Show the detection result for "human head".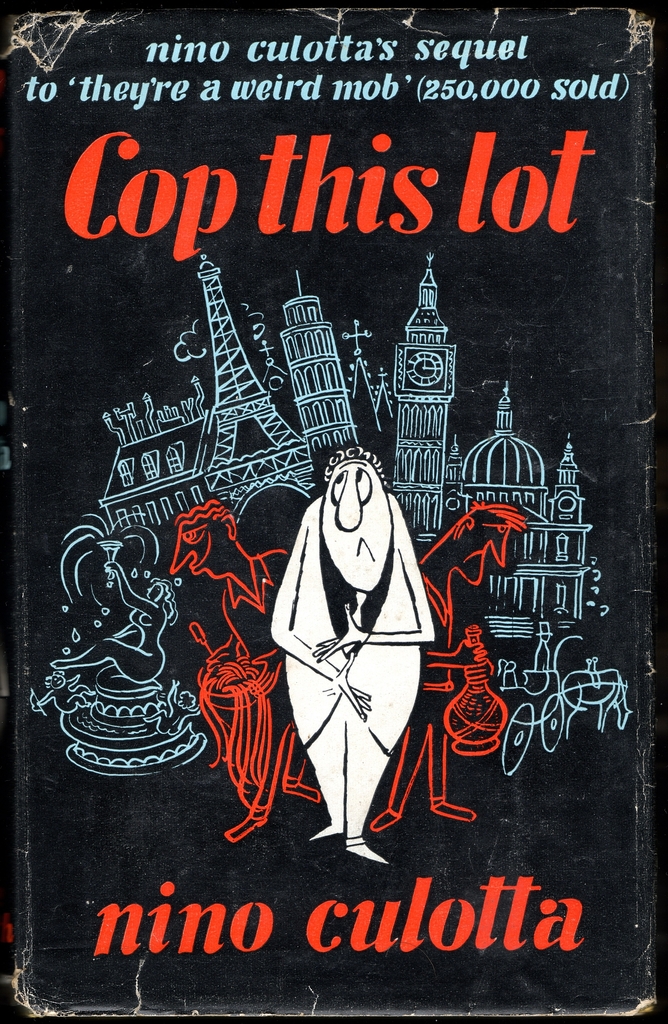
163,500,245,582.
